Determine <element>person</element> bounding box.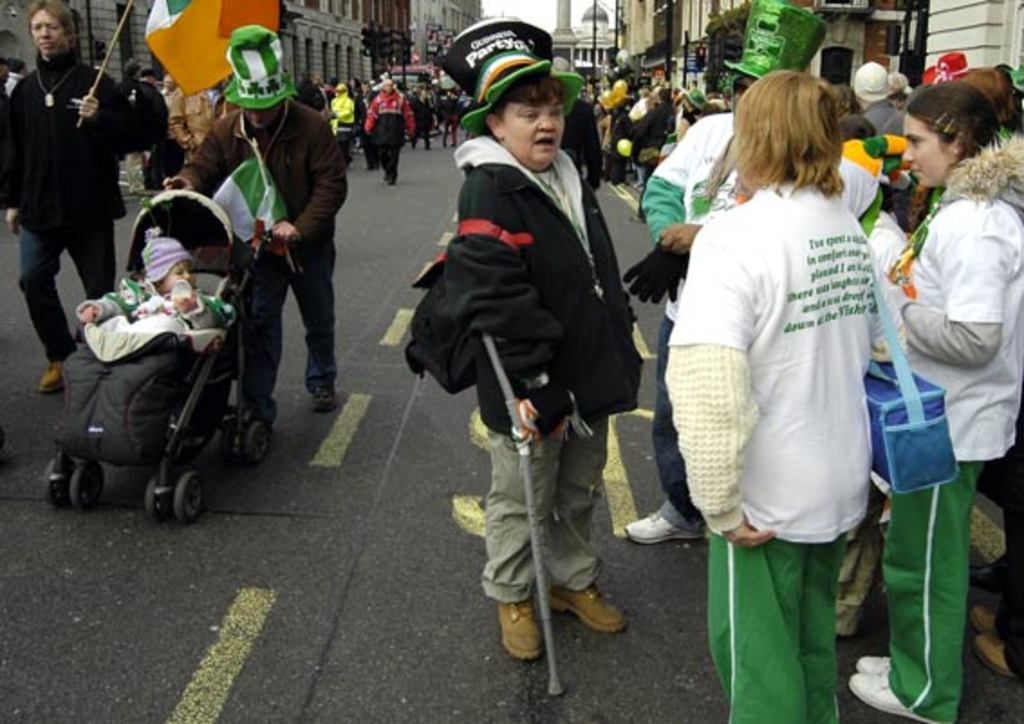
Determined: {"left": 666, "top": 45, "right": 890, "bottom": 643}.
